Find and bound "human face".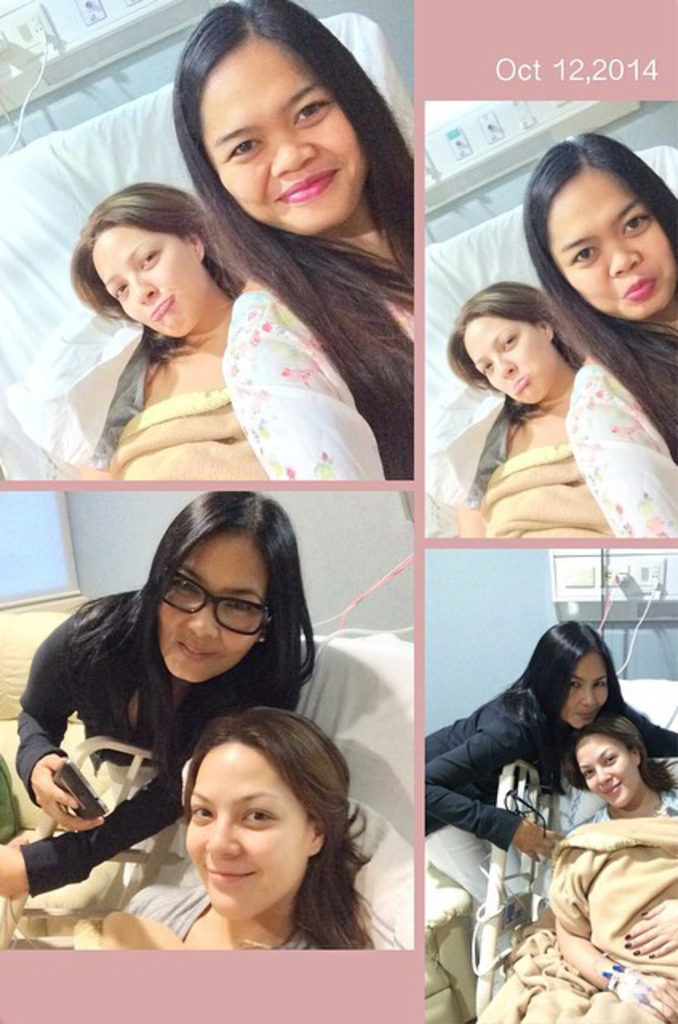
Bound: 564,654,608,734.
